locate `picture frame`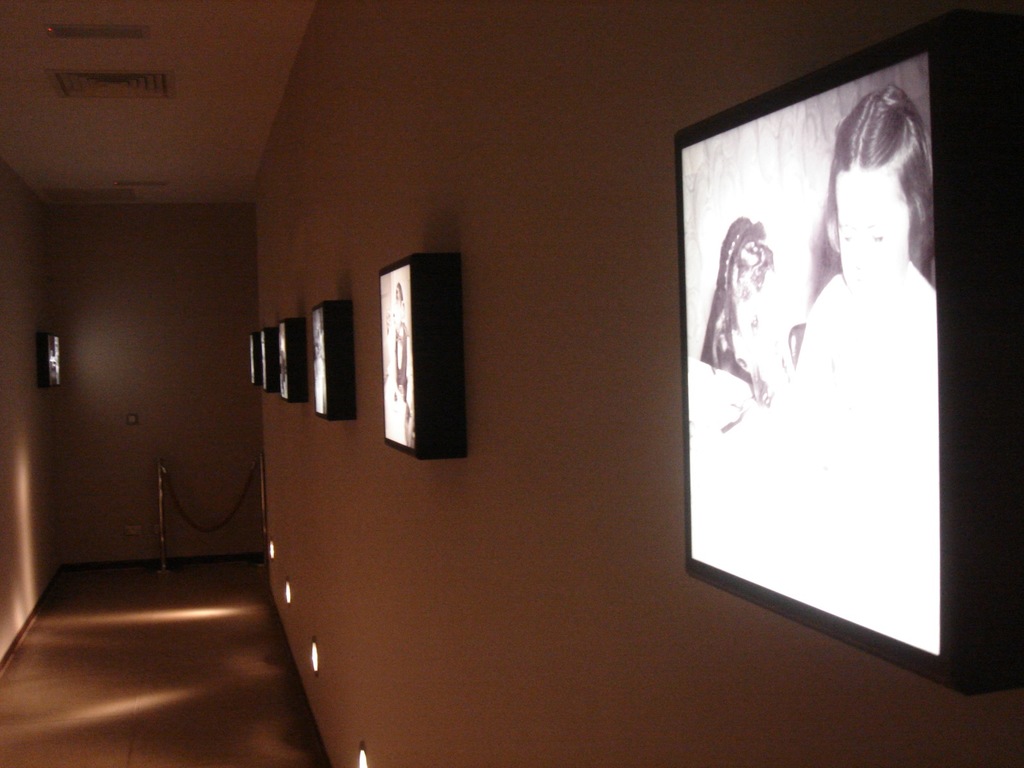
[248,335,257,385]
